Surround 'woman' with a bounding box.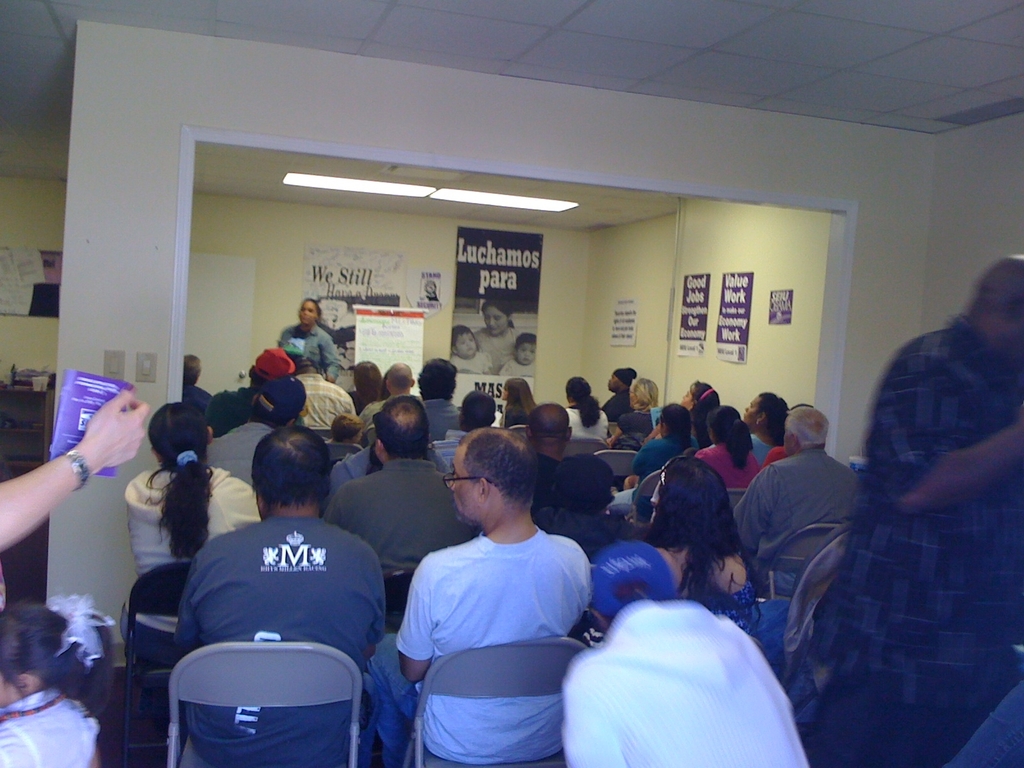
pyautogui.locateOnScreen(499, 378, 537, 428).
